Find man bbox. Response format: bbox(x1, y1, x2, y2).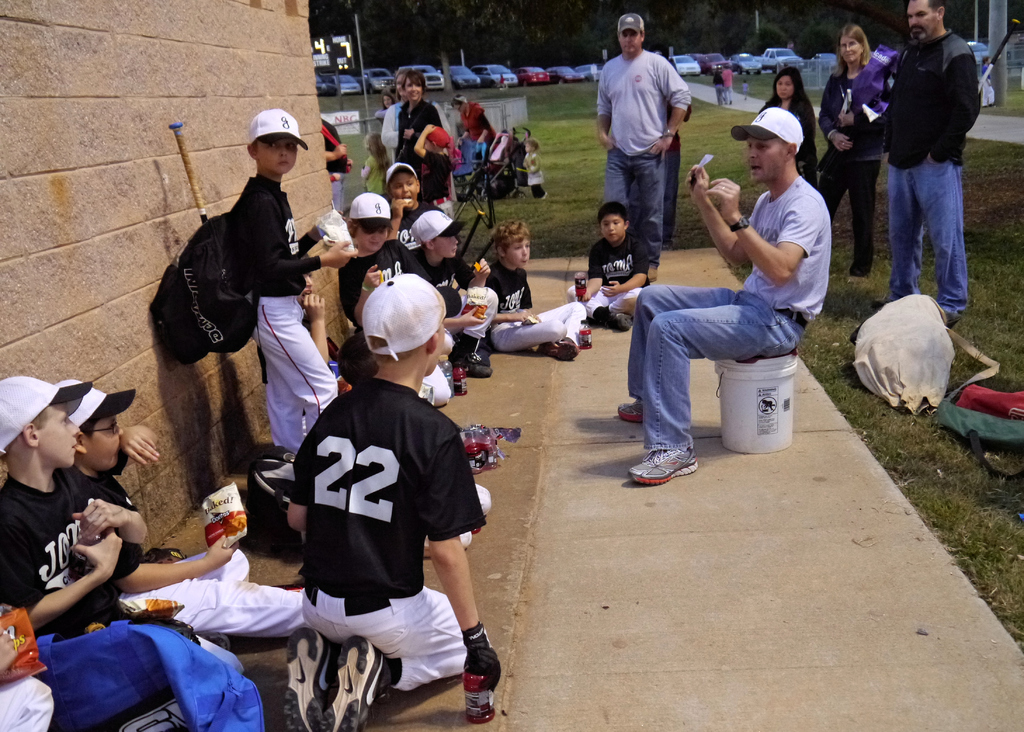
bbox(633, 100, 838, 478).
